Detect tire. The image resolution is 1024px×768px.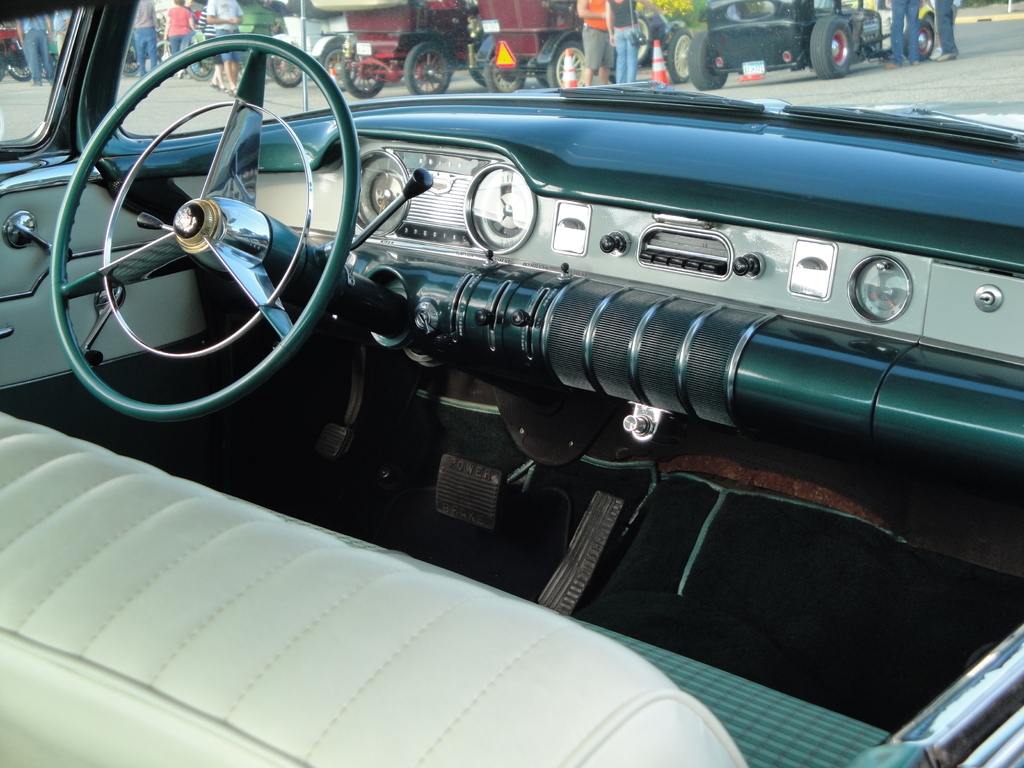
{"x1": 0, "y1": 60, "x2": 4, "y2": 80}.
